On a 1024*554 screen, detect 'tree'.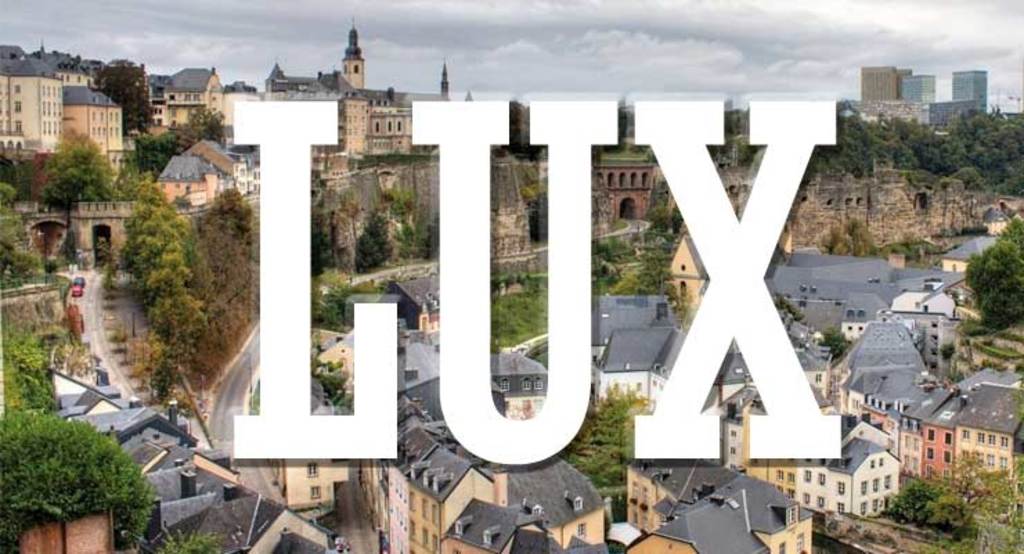
{"left": 296, "top": 271, "right": 387, "bottom": 345}.
